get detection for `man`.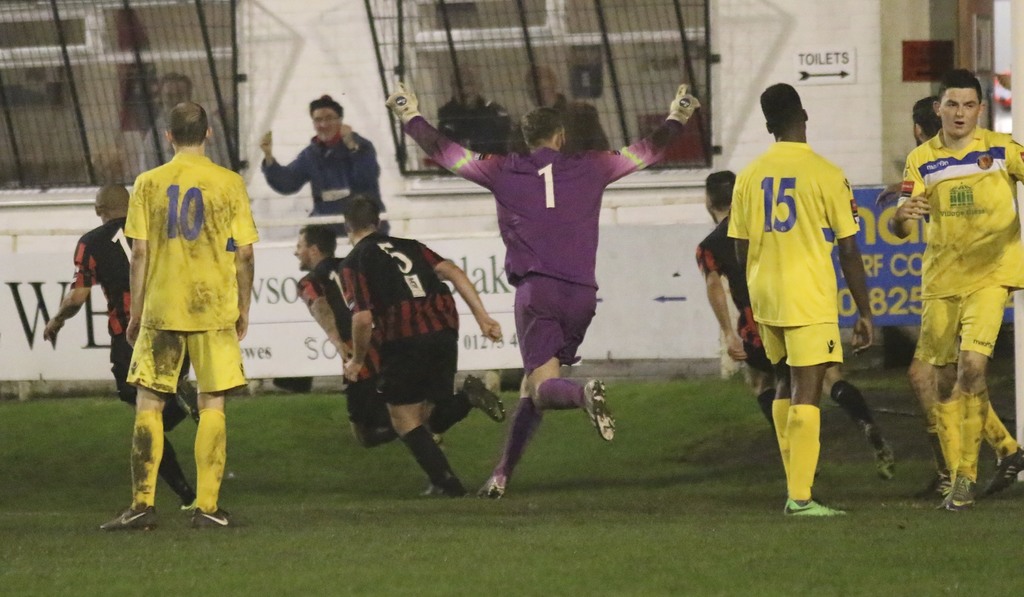
Detection: 340/189/508/496.
